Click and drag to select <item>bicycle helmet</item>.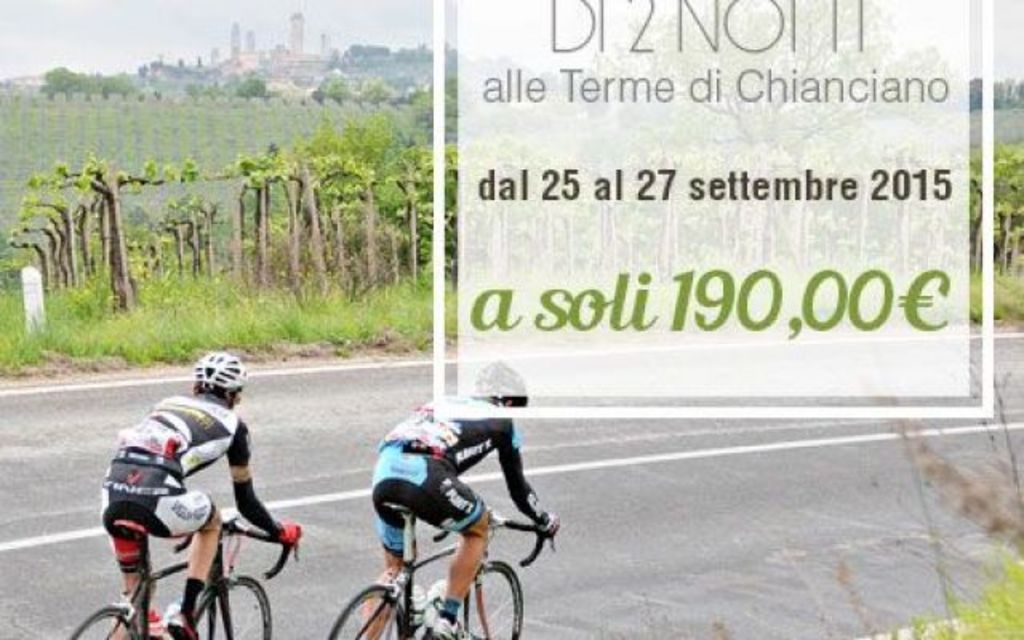
Selection: (194,349,240,406).
